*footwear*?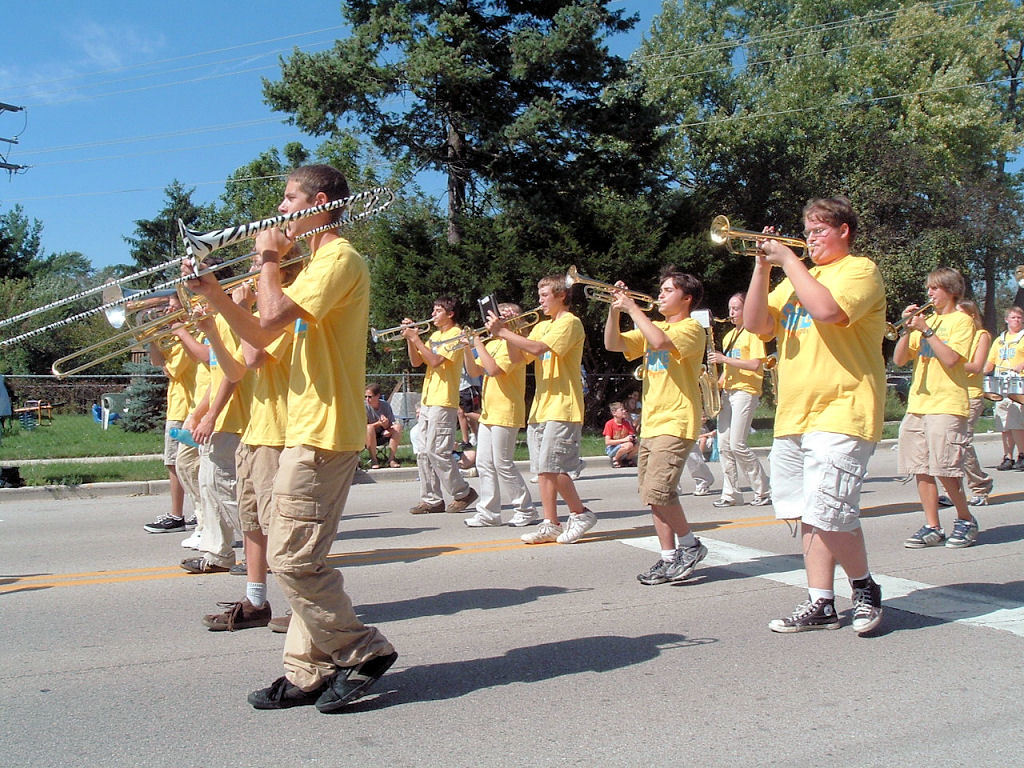
box=[465, 508, 499, 527]
